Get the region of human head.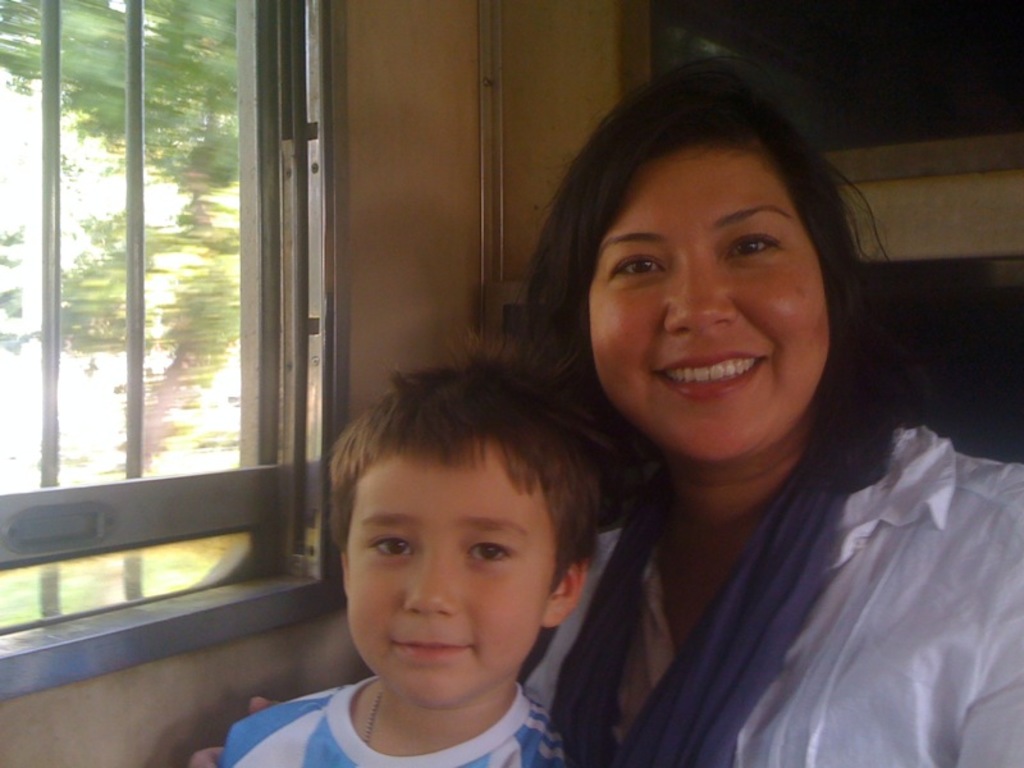
<region>573, 59, 840, 468</region>.
